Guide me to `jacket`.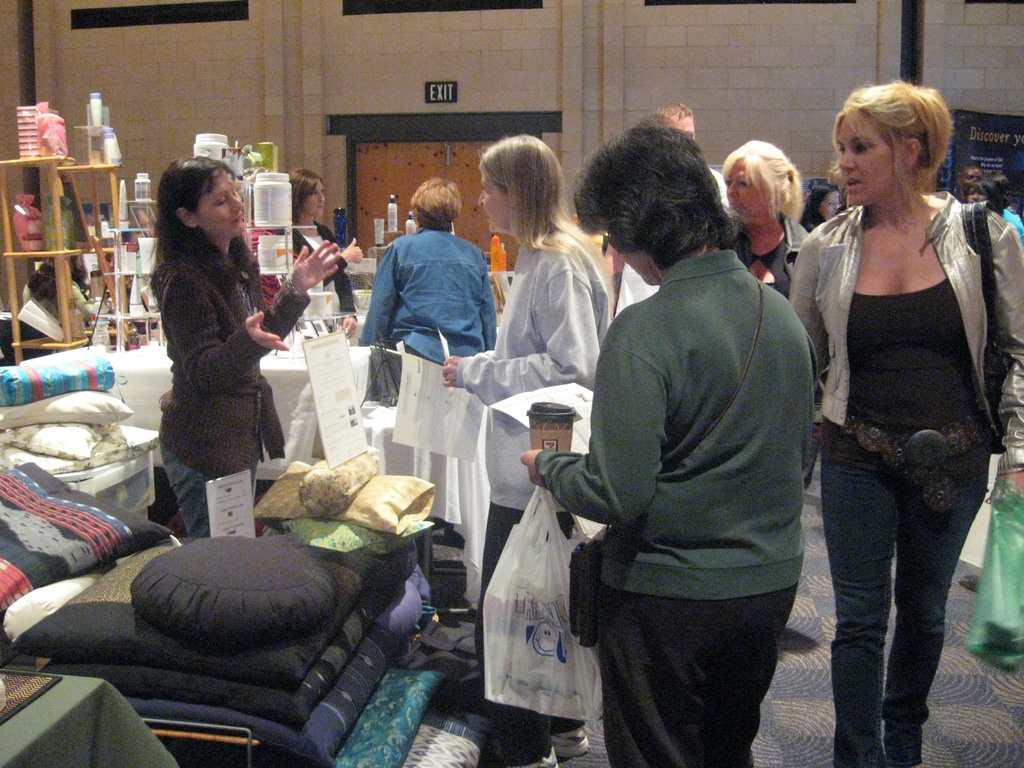
Guidance: {"left": 151, "top": 256, "right": 310, "bottom": 478}.
